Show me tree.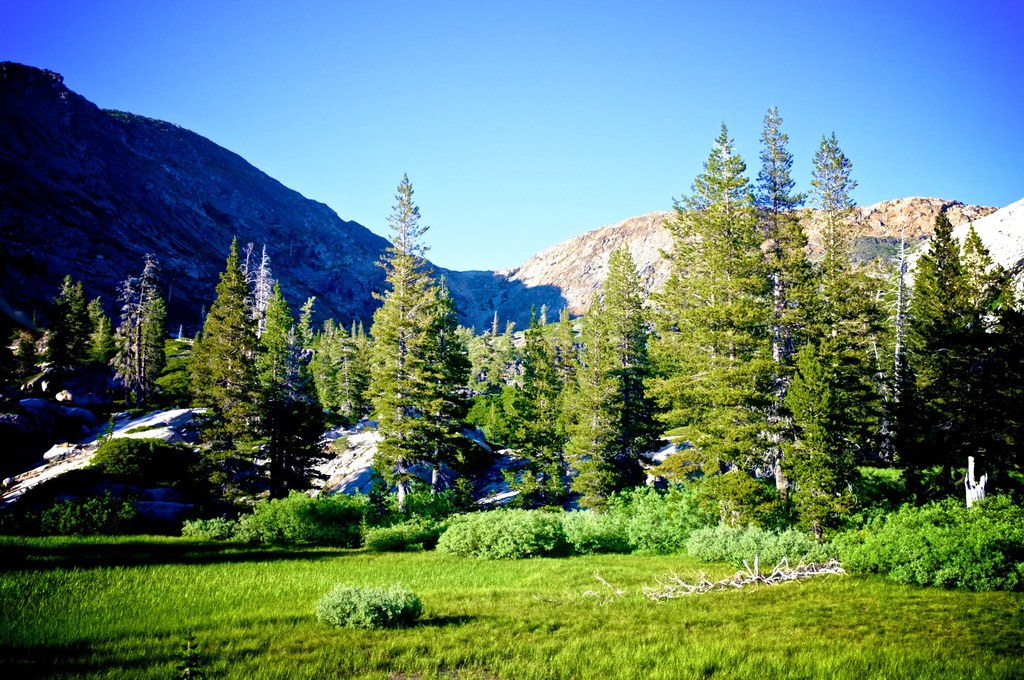
tree is here: [630, 119, 792, 538].
